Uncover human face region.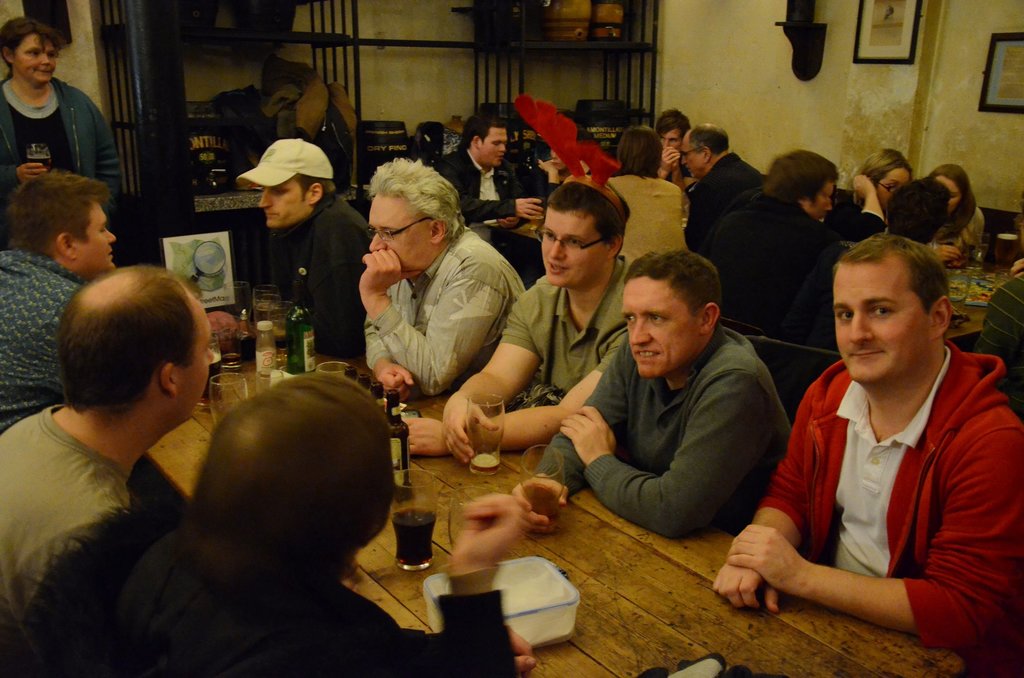
Uncovered: pyautogui.locateOnScreen(681, 141, 698, 180).
